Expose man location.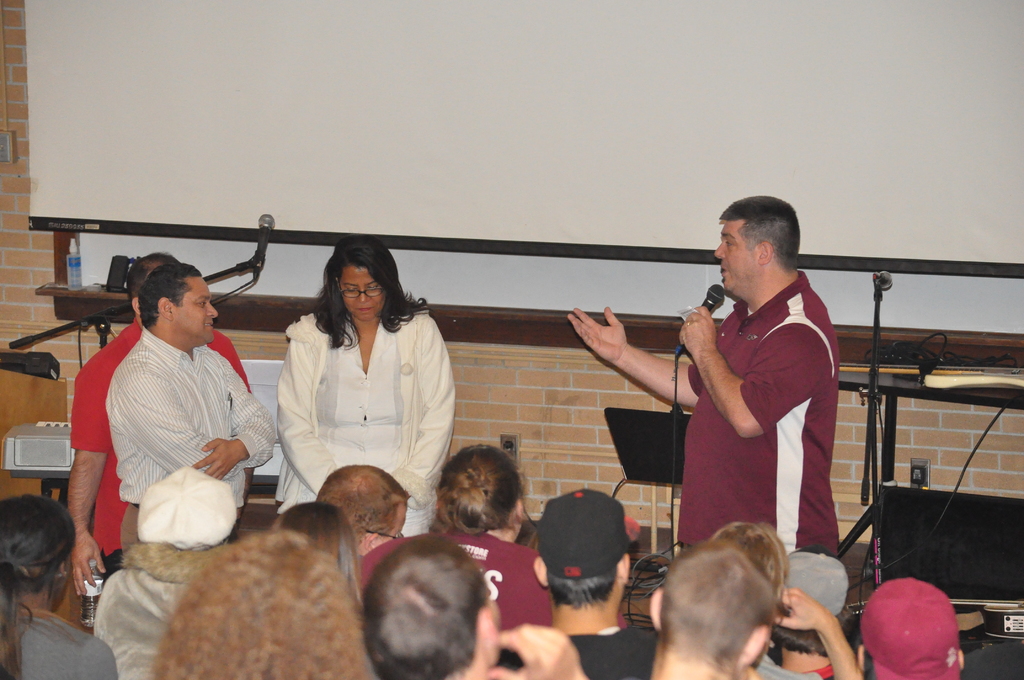
Exposed at (362,524,584,679).
